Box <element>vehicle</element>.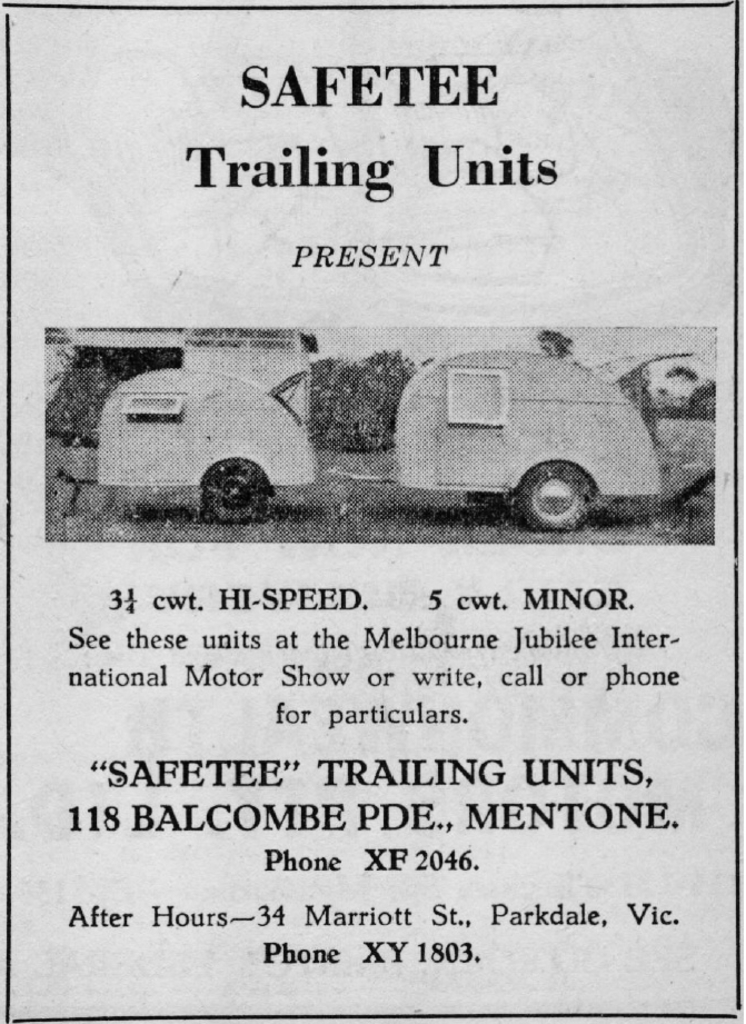
83, 367, 326, 536.
